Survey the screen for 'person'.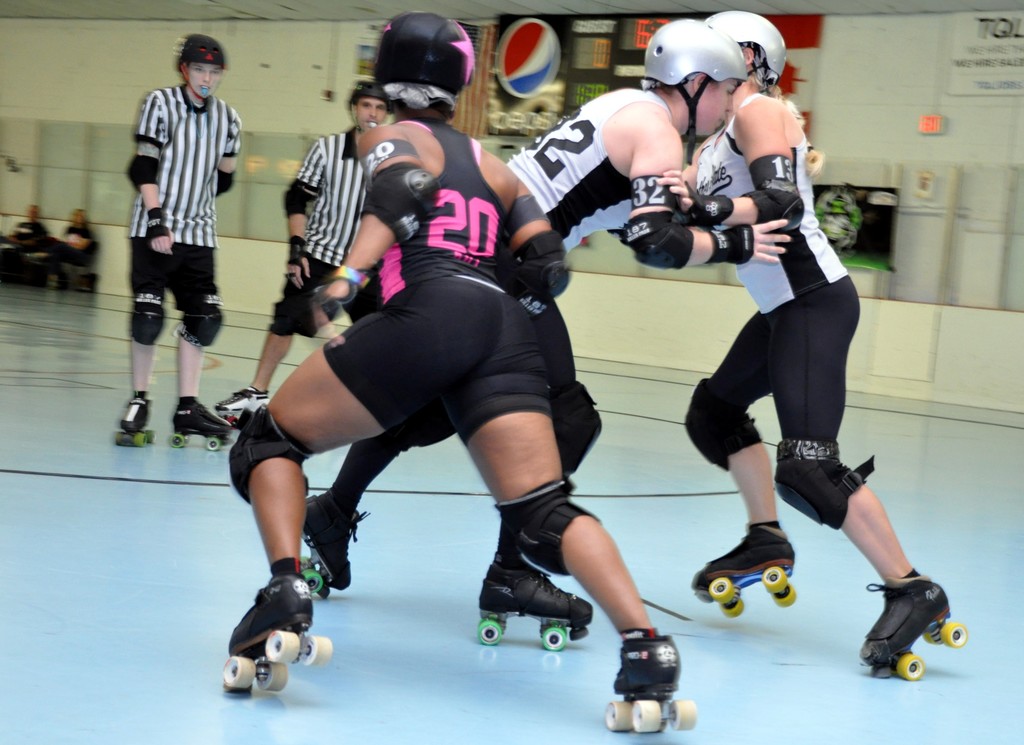
Survey found: crop(0, 205, 47, 282).
